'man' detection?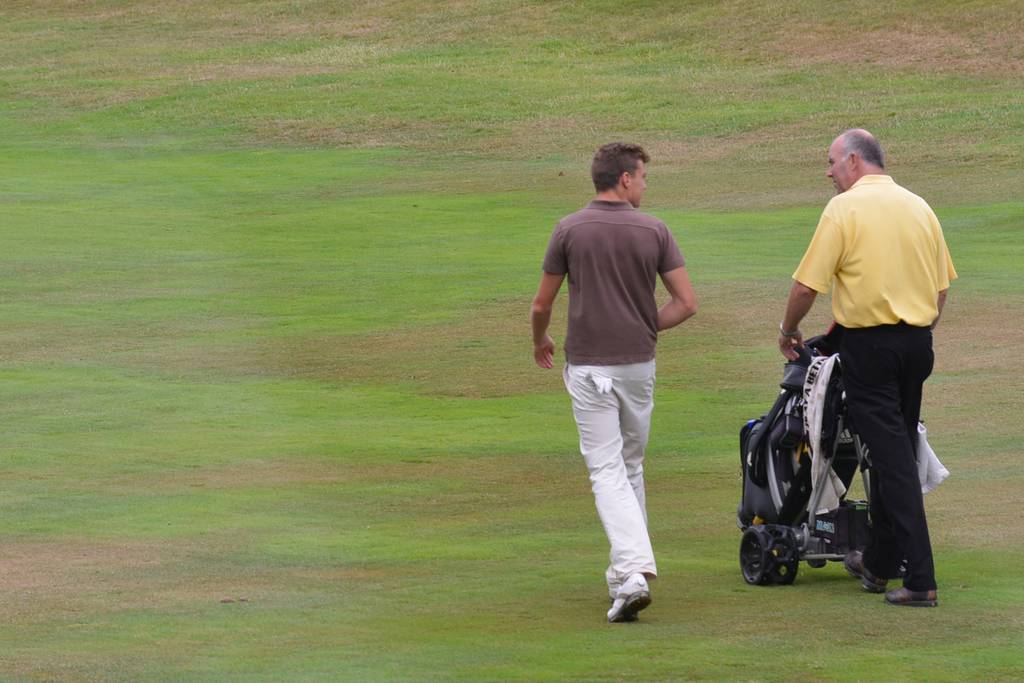
(530, 137, 699, 625)
